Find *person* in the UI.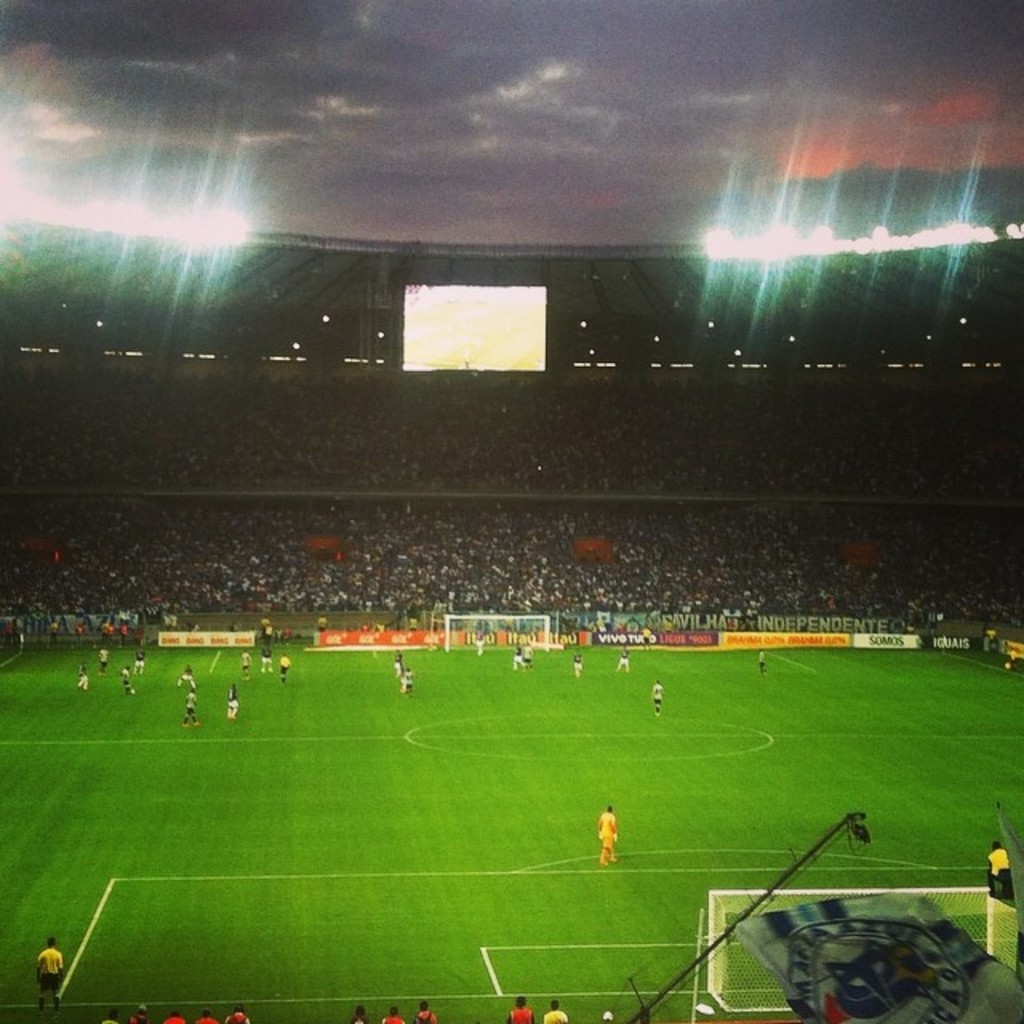
UI element at 541,995,576,1022.
